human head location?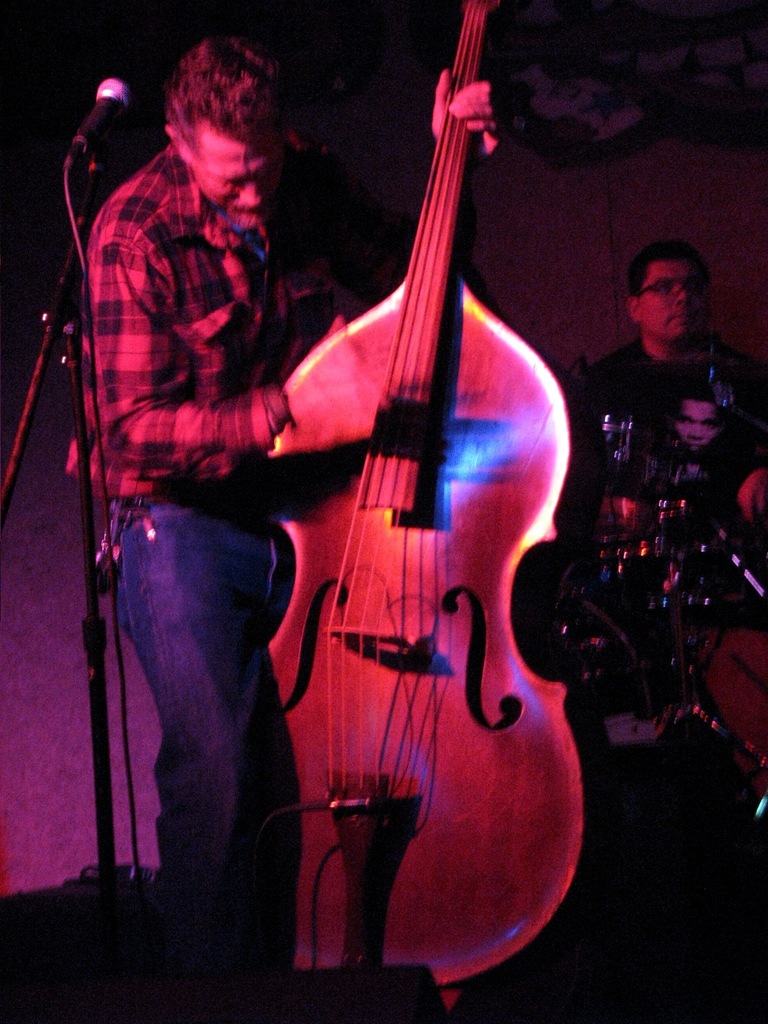
<region>672, 388, 728, 454</region>
